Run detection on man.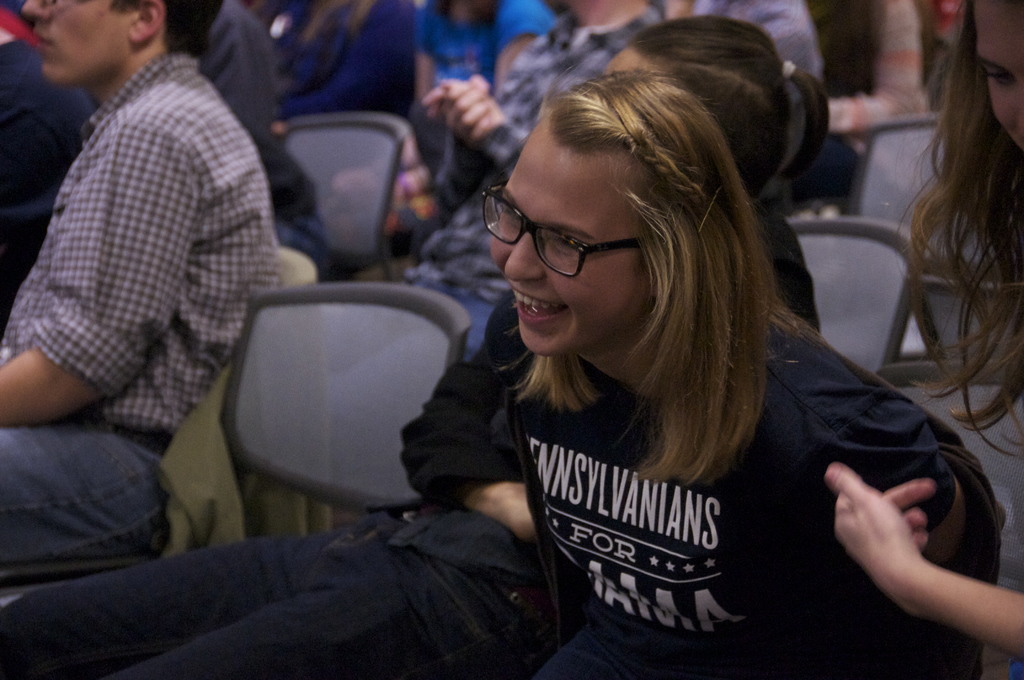
Result: (x1=202, y1=0, x2=330, y2=286).
